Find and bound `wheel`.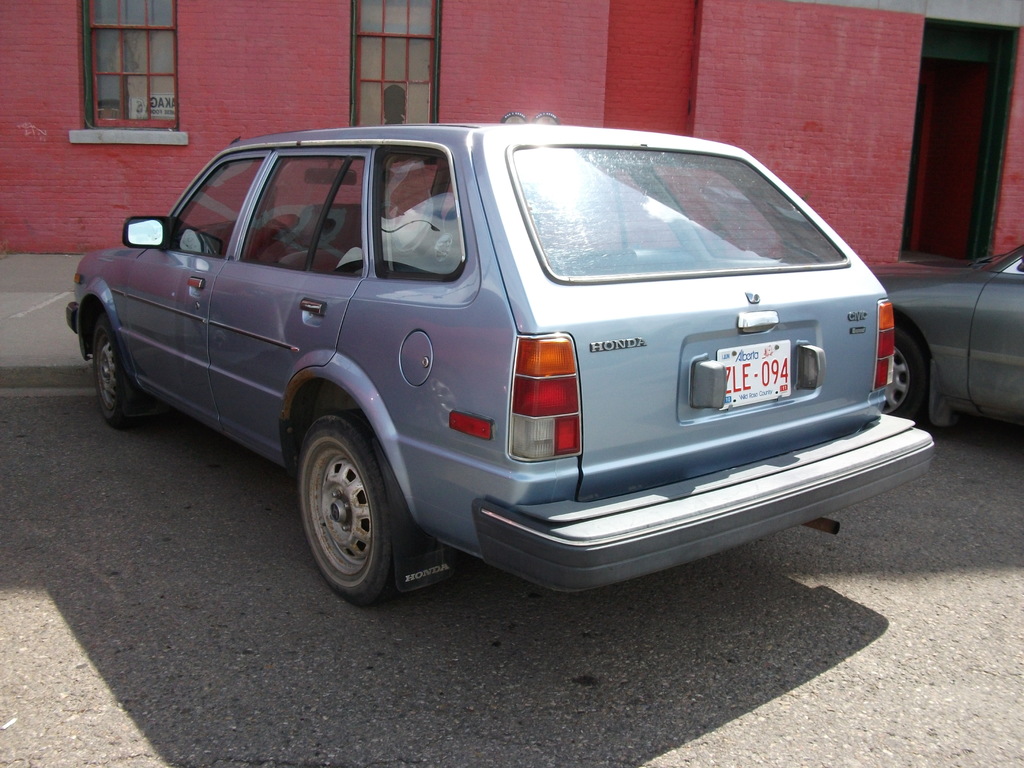
Bound: bbox=[274, 424, 412, 589].
